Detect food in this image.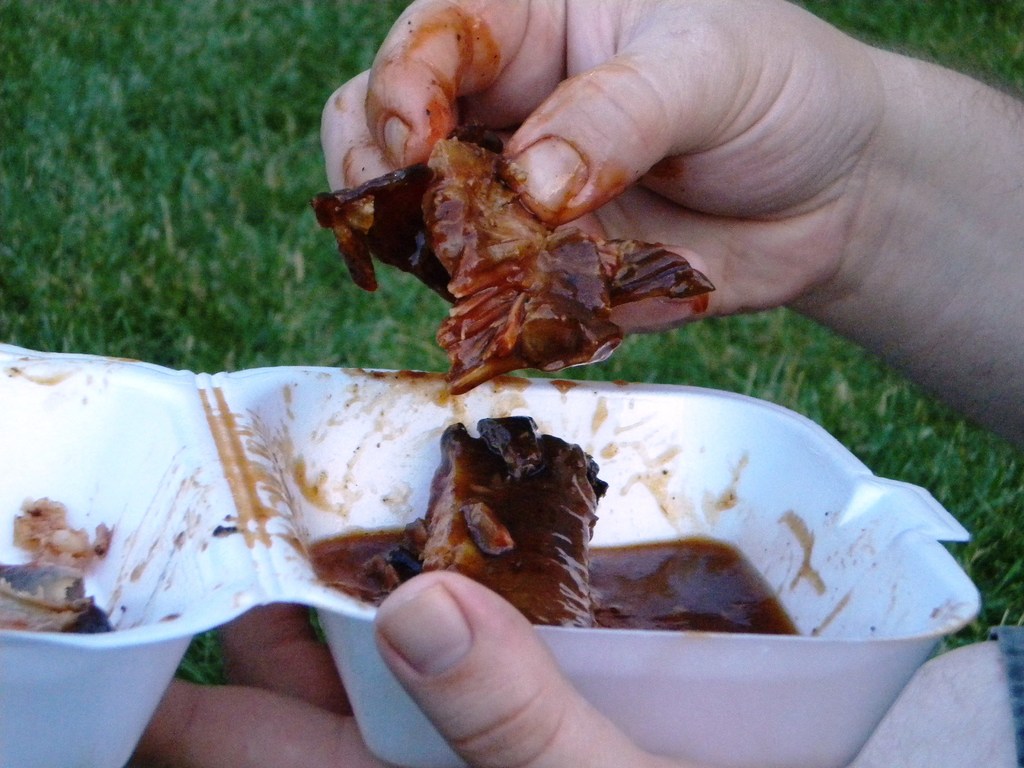
Detection: <region>305, 415, 805, 630</region>.
